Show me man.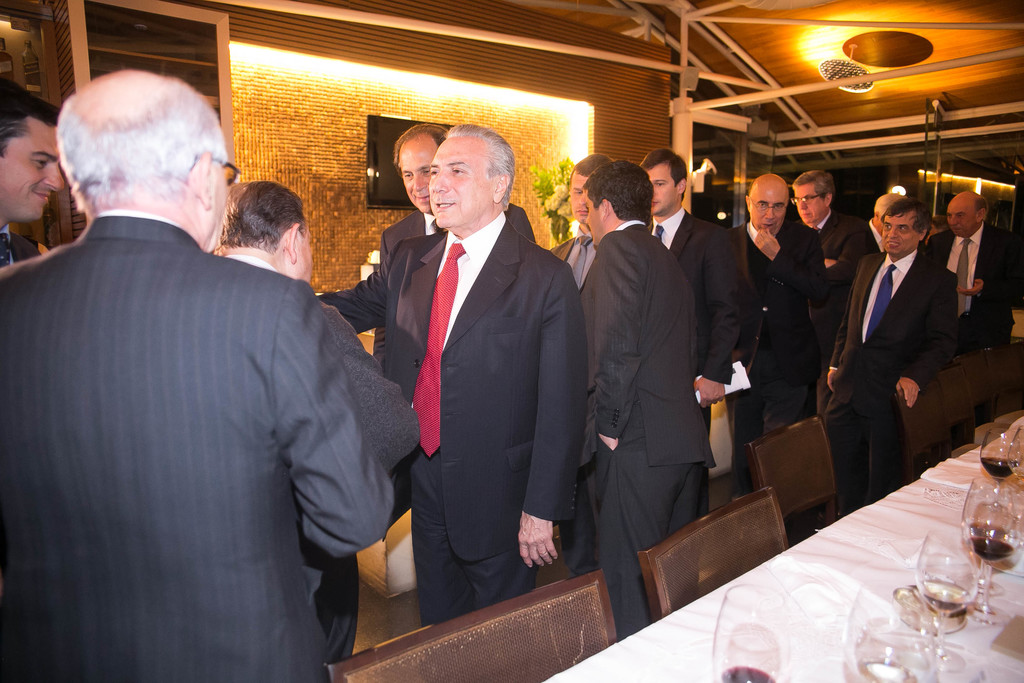
man is here: detection(712, 163, 829, 492).
